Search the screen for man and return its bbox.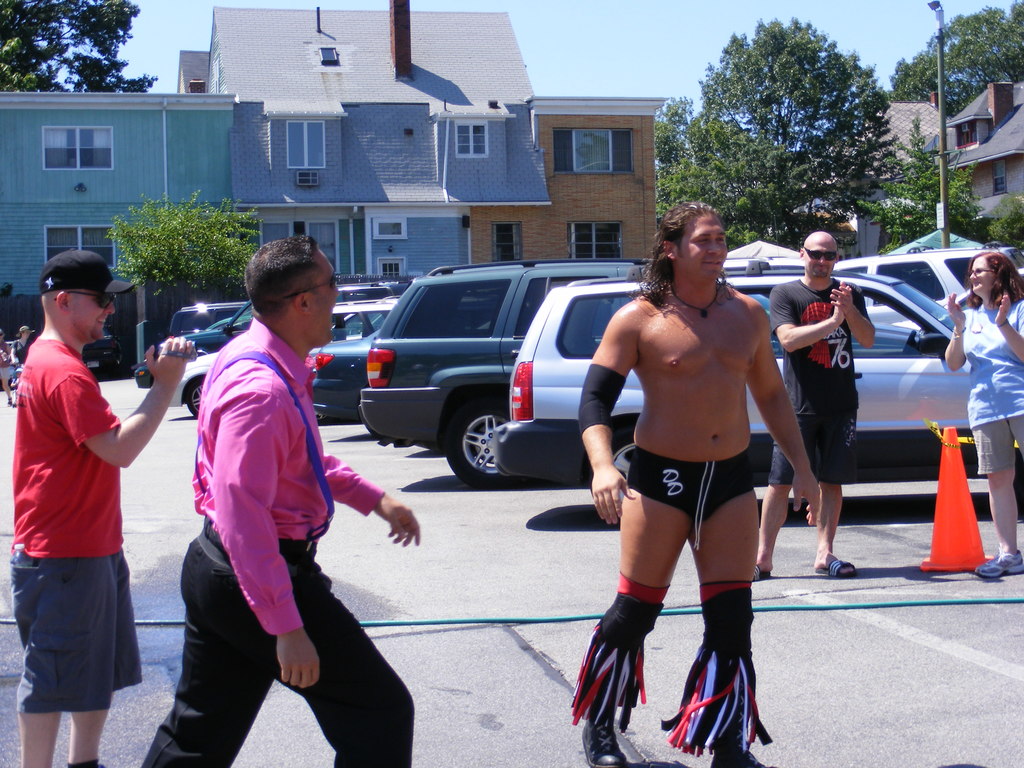
Found: box=[753, 231, 875, 581].
